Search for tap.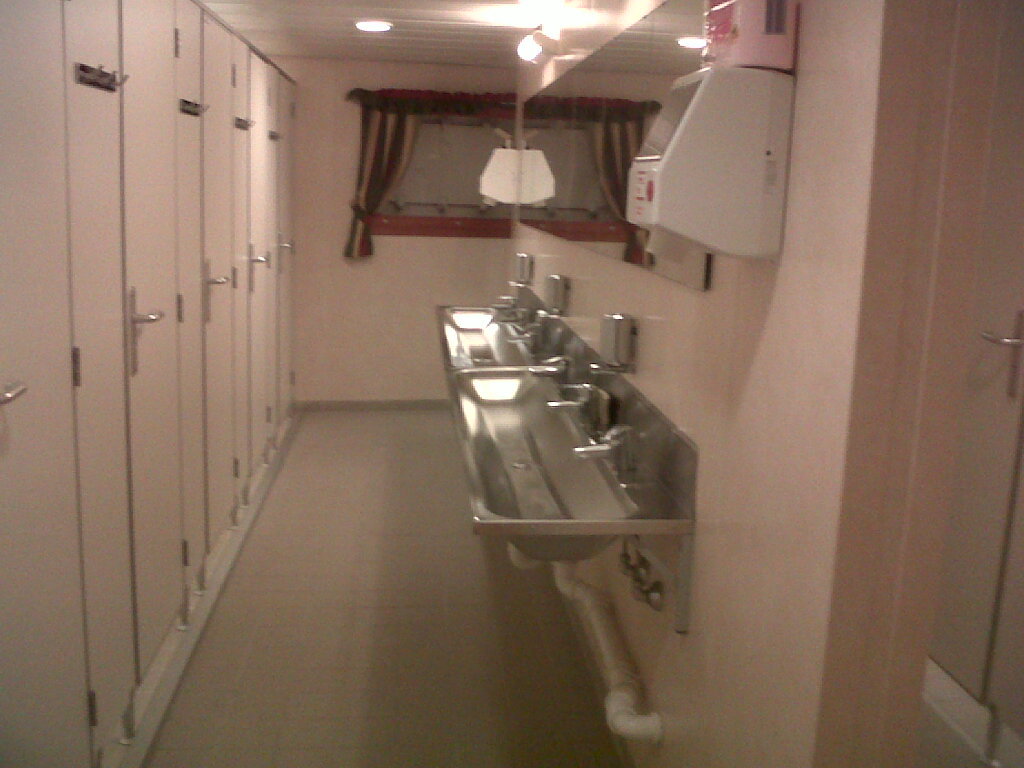
Found at l=503, t=314, r=557, b=354.
